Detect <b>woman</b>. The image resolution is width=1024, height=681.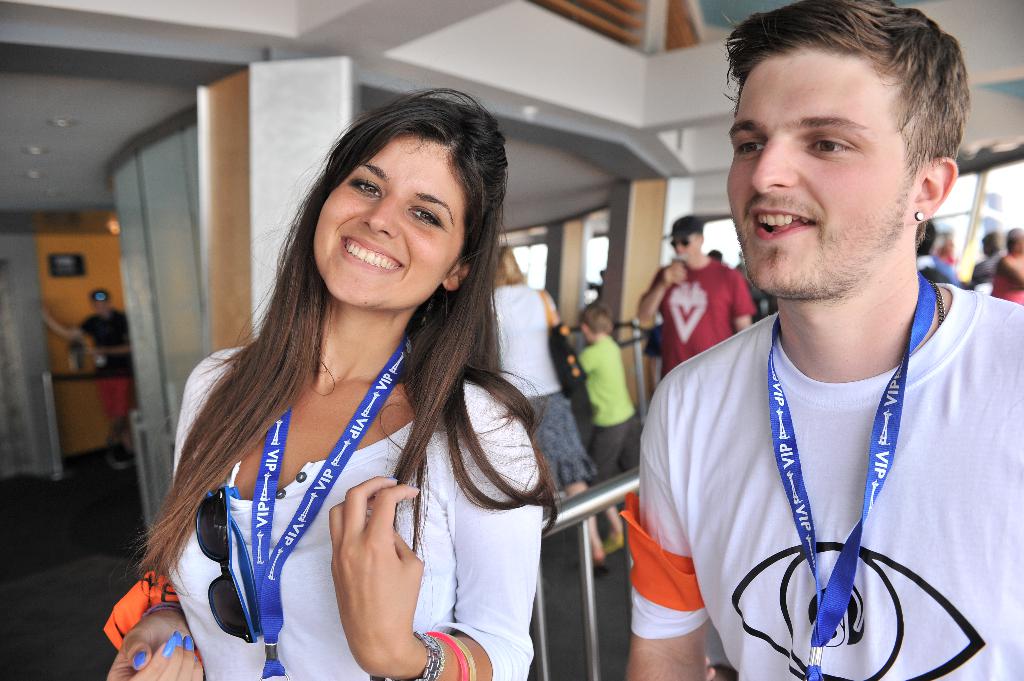
select_region(120, 102, 602, 680).
